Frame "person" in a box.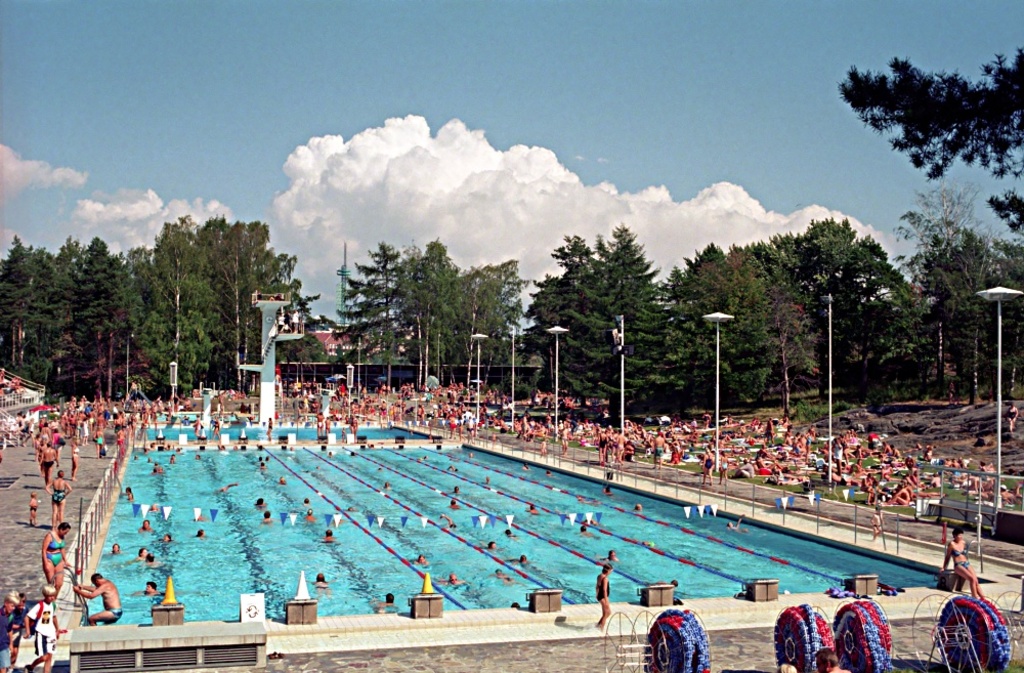
bbox=[434, 575, 464, 585].
